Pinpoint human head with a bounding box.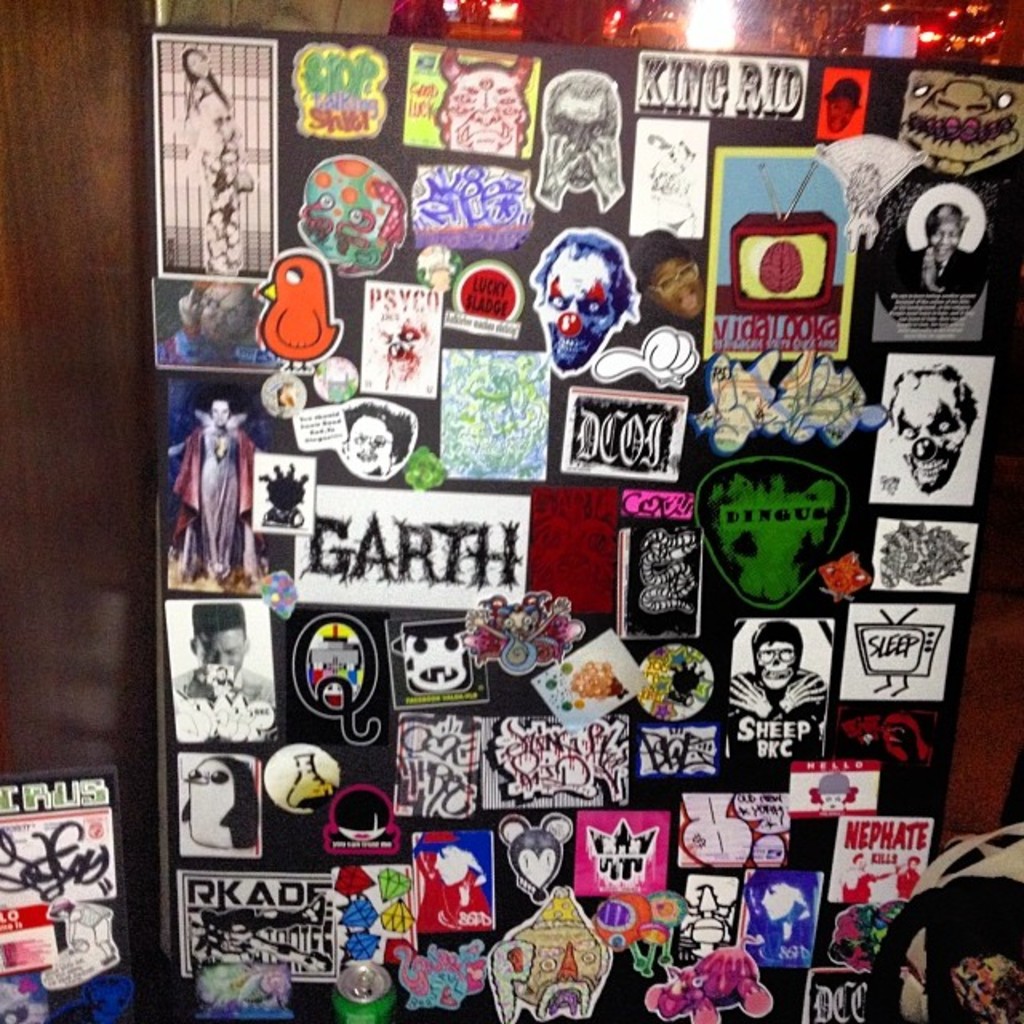
{"left": 45, "top": 894, "right": 72, "bottom": 923}.
